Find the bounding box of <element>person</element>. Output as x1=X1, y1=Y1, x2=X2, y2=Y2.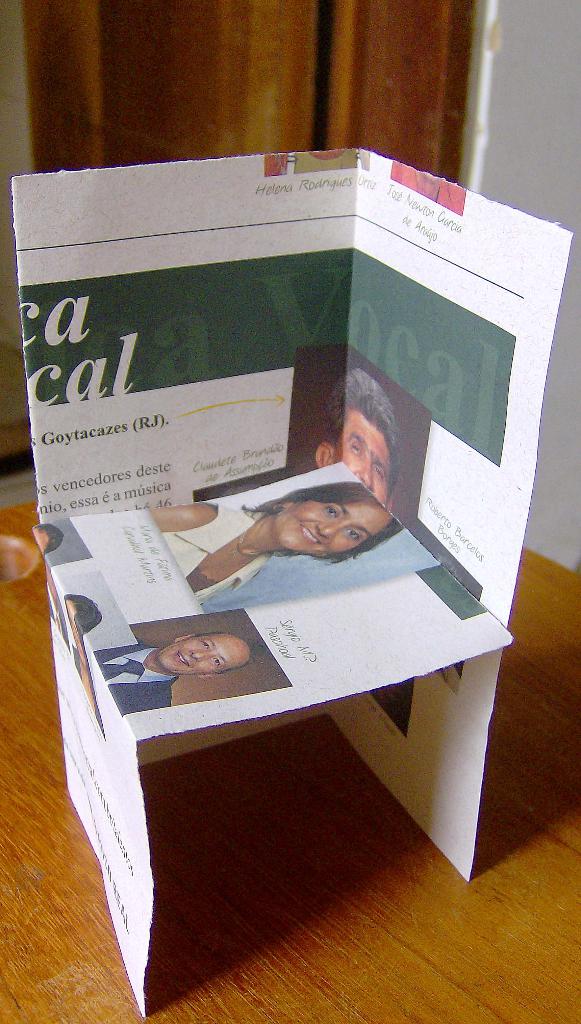
x1=29, y1=524, x2=57, y2=567.
